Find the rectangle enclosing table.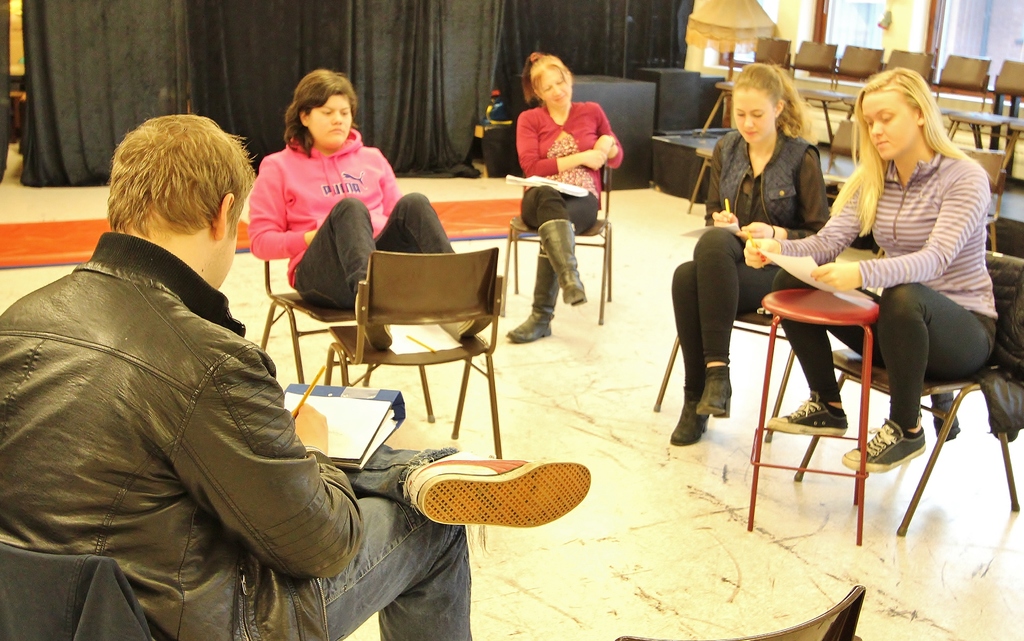
l=694, t=150, r=1023, b=259.
